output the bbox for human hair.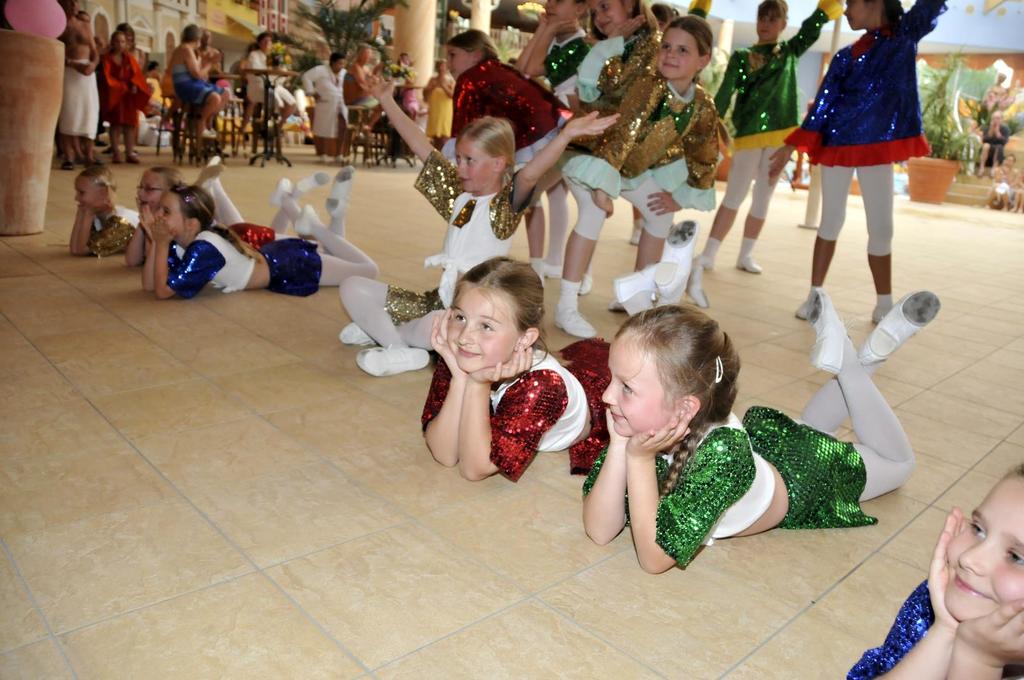
pyautogui.locateOnScreen(81, 166, 126, 214).
